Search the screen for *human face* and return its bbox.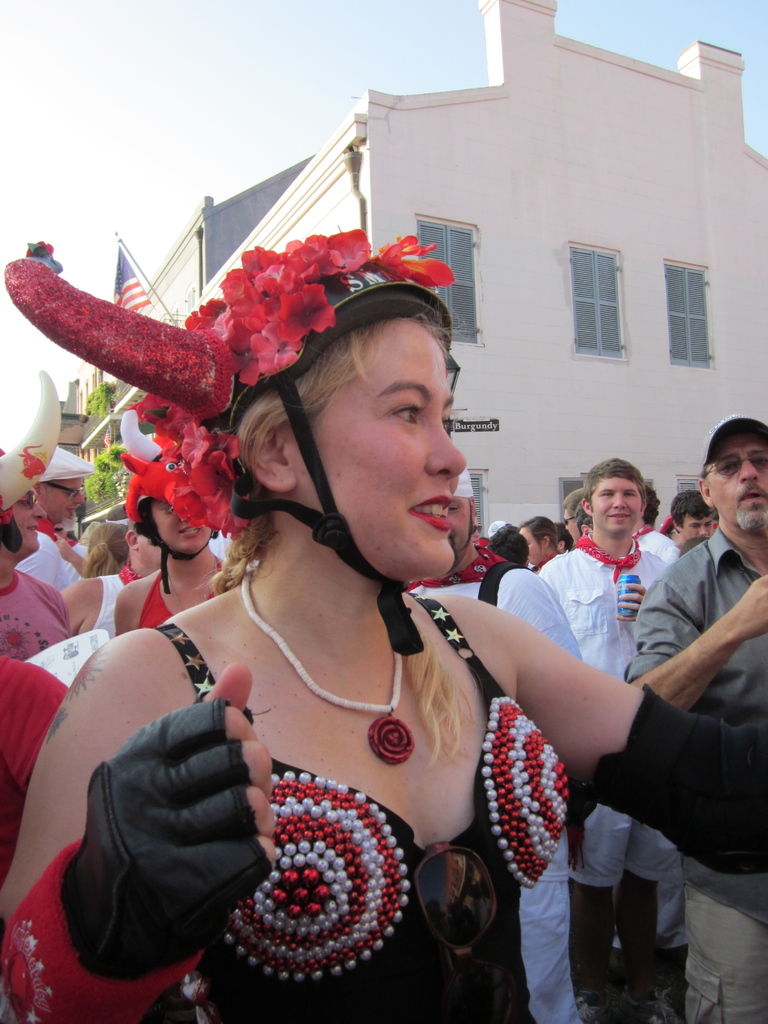
Found: l=0, t=488, r=37, b=548.
